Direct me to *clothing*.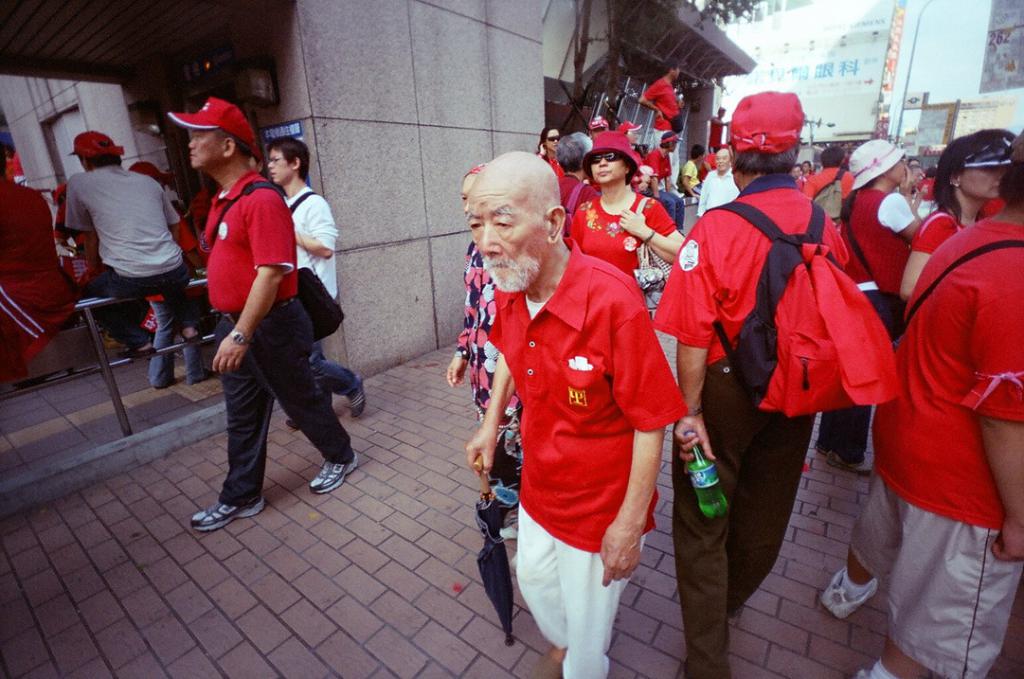
Direction: rect(697, 173, 737, 219).
